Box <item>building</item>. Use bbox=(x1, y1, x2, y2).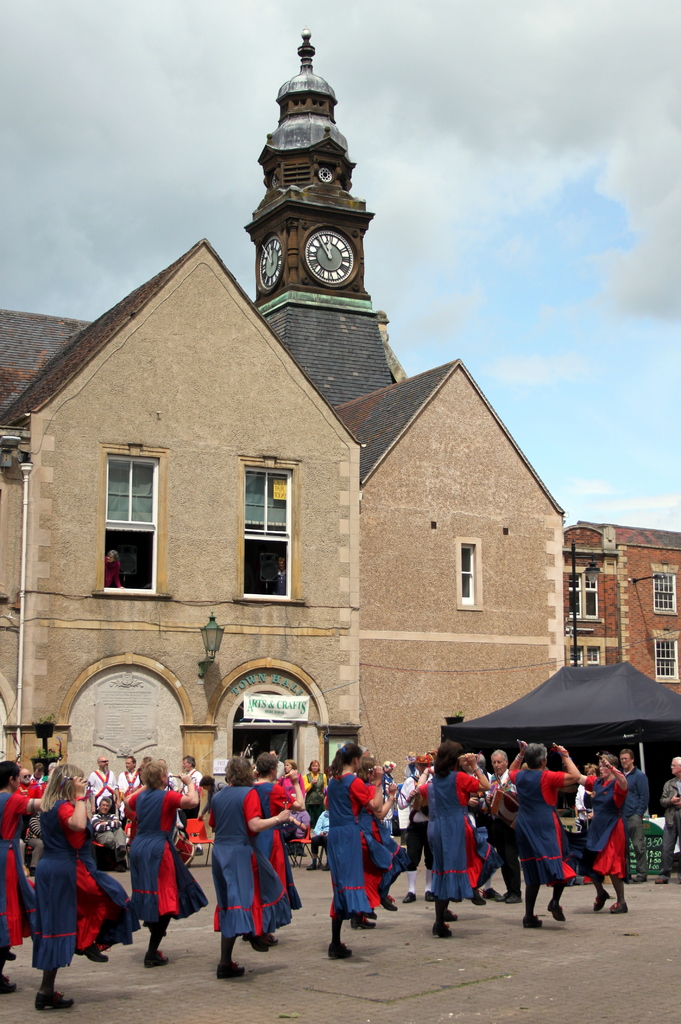
bbox=(567, 520, 680, 717).
